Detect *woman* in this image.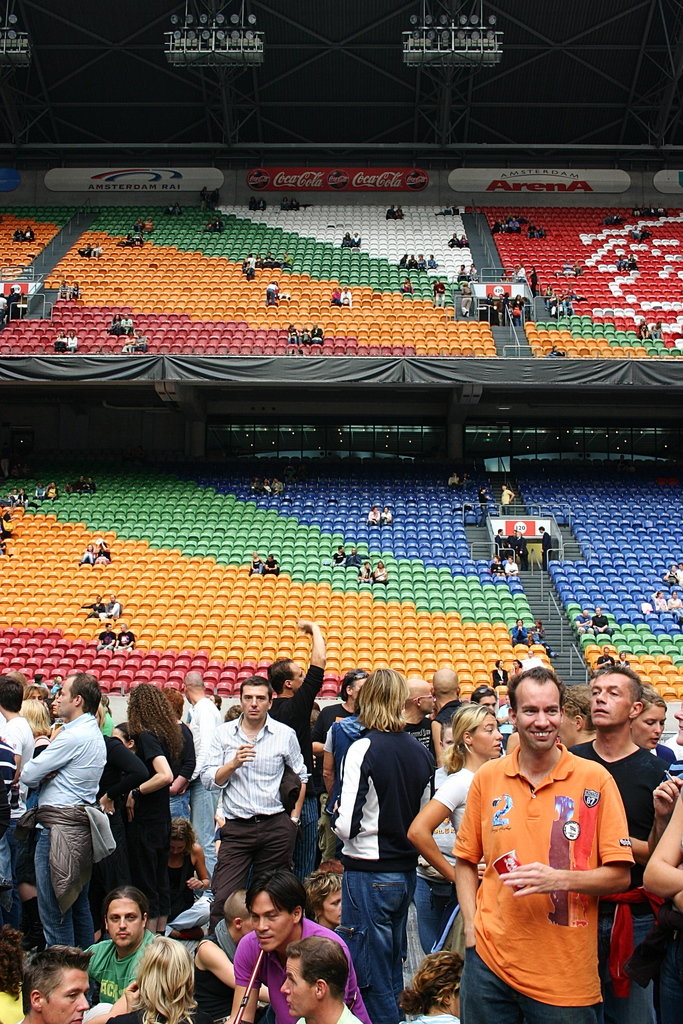
Detection: [18,696,49,755].
